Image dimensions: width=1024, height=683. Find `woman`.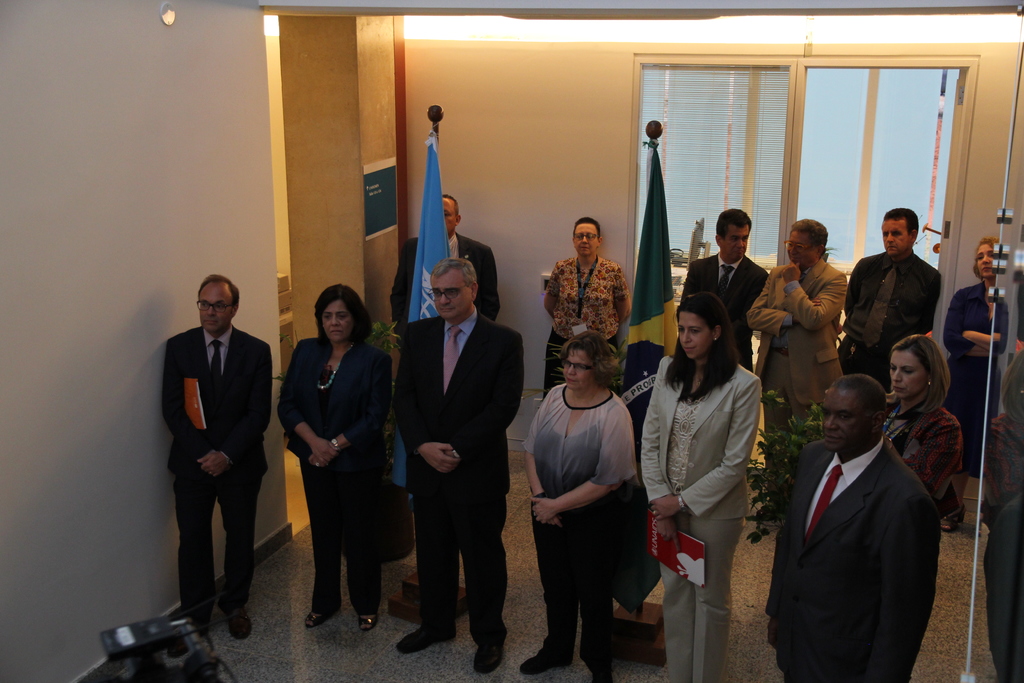
[left=637, top=287, right=766, bottom=680].
